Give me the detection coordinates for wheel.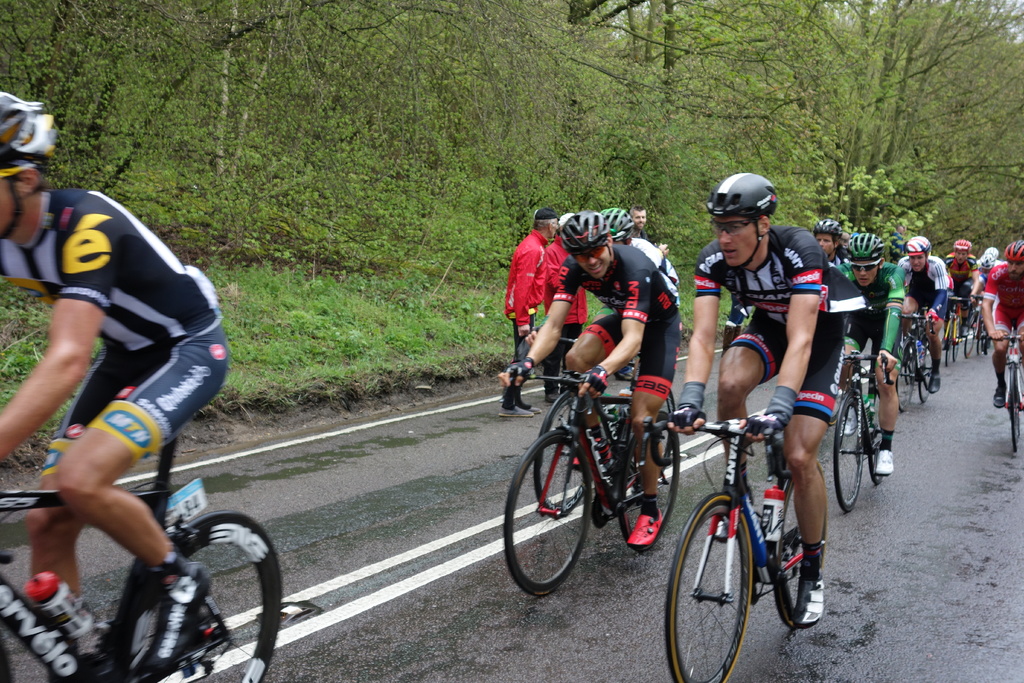
box(897, 344, 910, 413).
